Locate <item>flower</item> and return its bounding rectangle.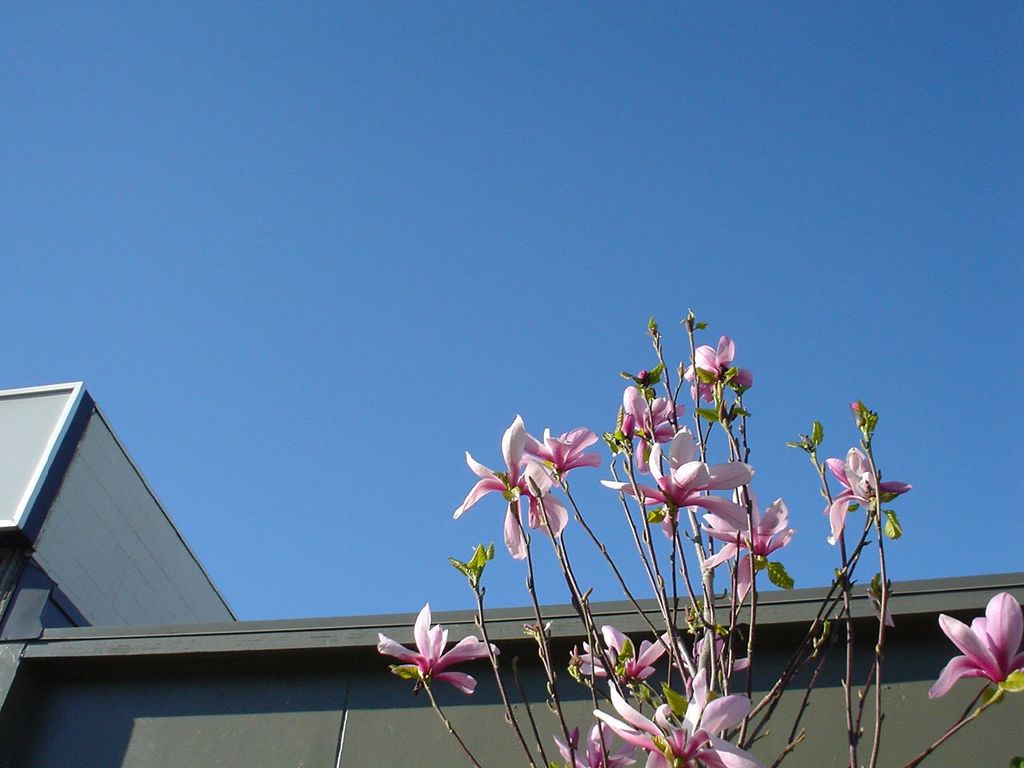
(374, 598, 503, 699).
